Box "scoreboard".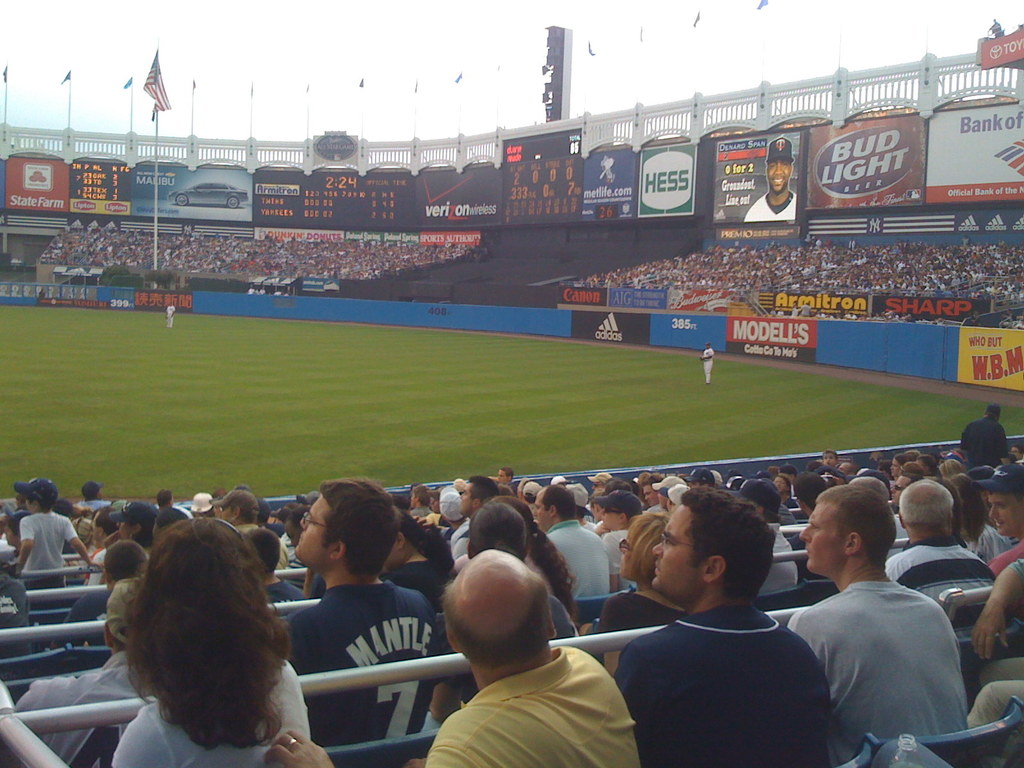
{"x1": 69, "y1": 152, "x2": 129, "y2": 204}.
